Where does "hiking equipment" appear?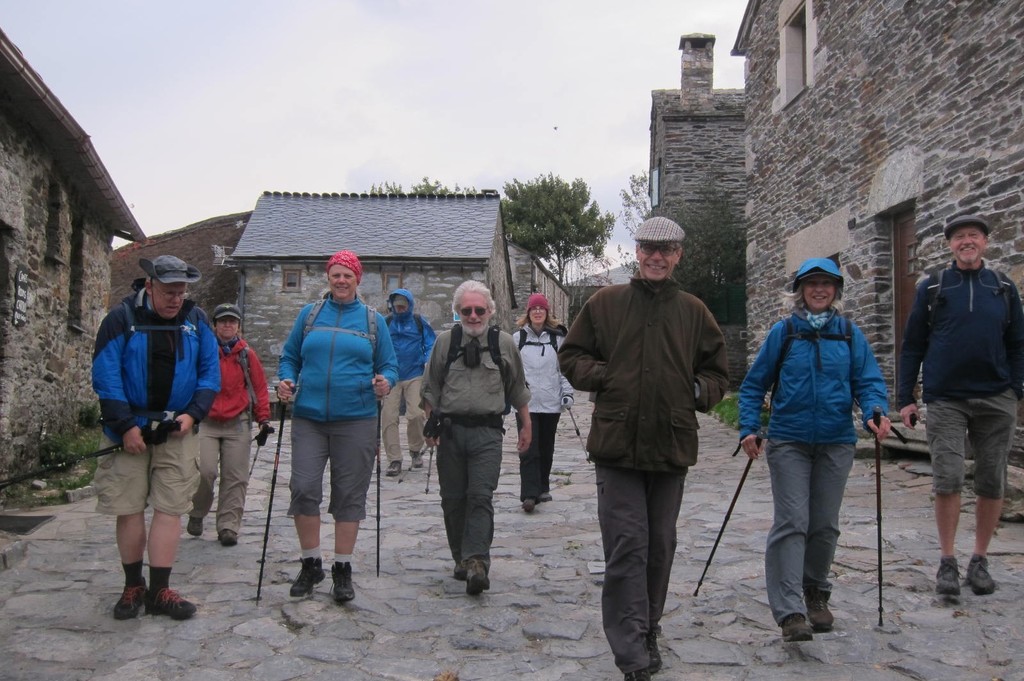
Appears at (874,406,881,624).
